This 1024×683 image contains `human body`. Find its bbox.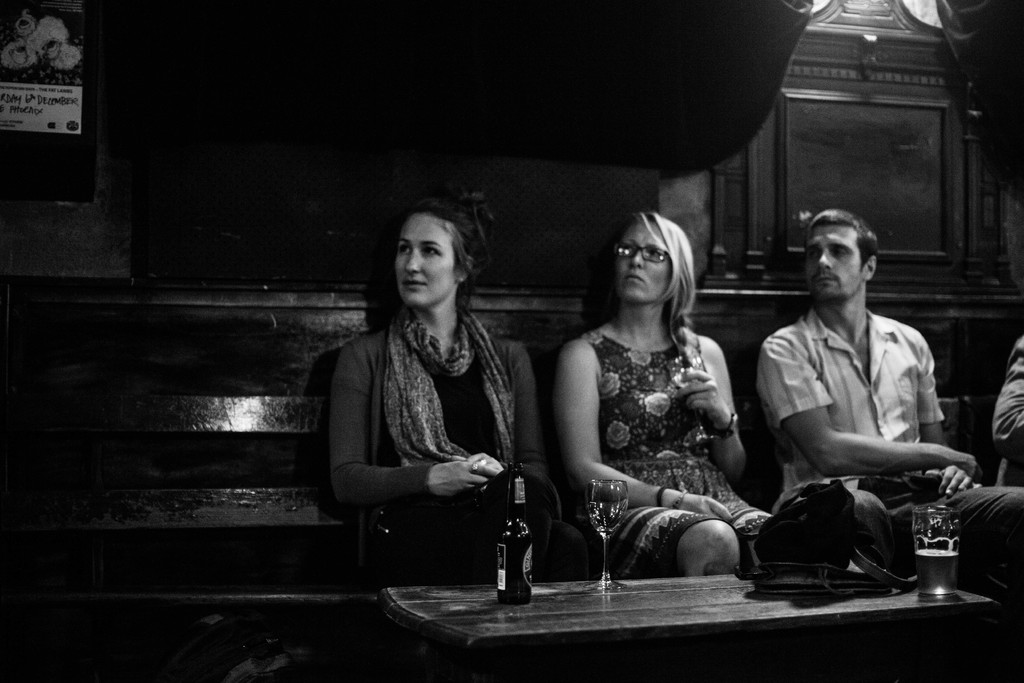
548 205 765 576.
